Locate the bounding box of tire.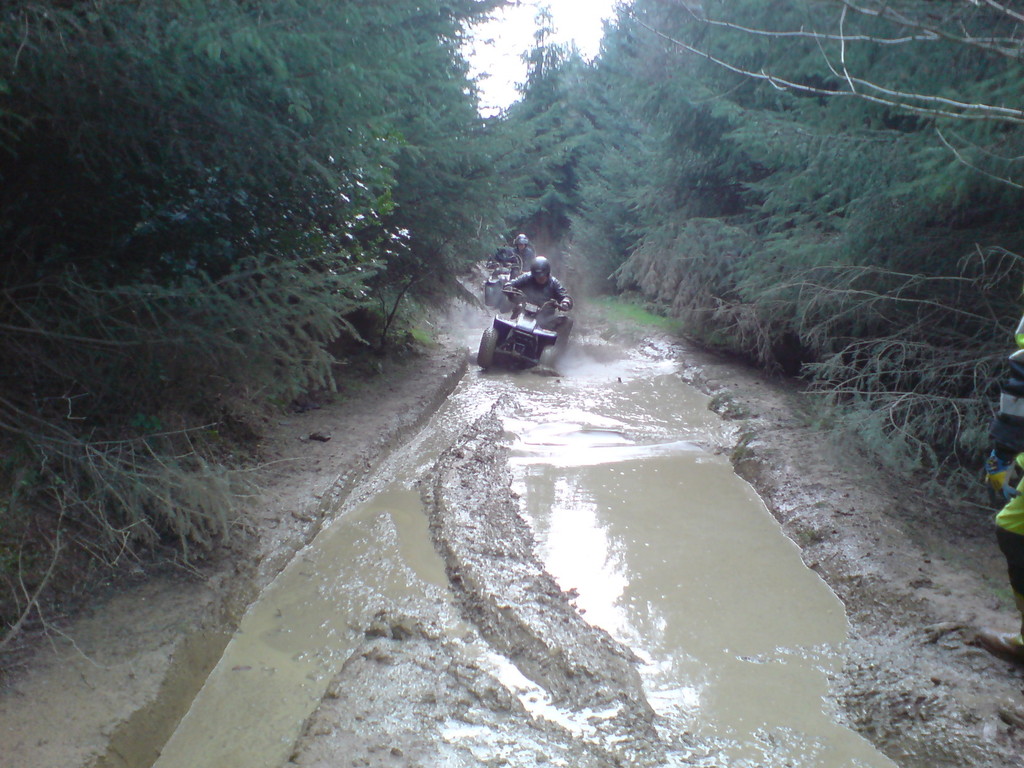
Bounding box: {"x1": 555, "y1": 312, "x2": 576, "y2": 358}.
